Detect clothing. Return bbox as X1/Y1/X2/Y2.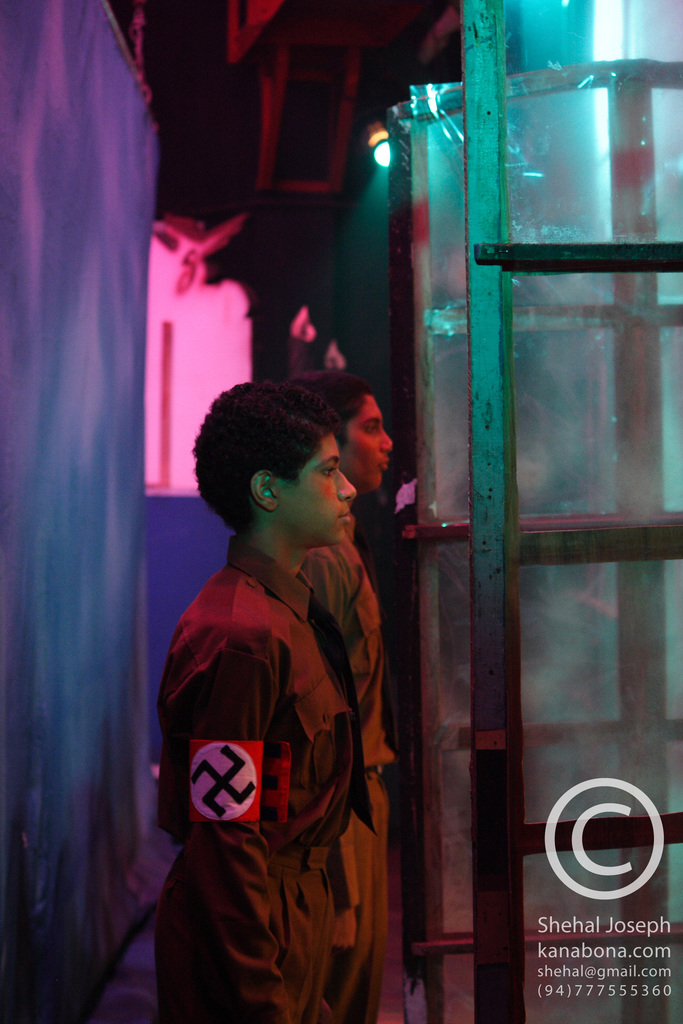
160/528/386/1017.
